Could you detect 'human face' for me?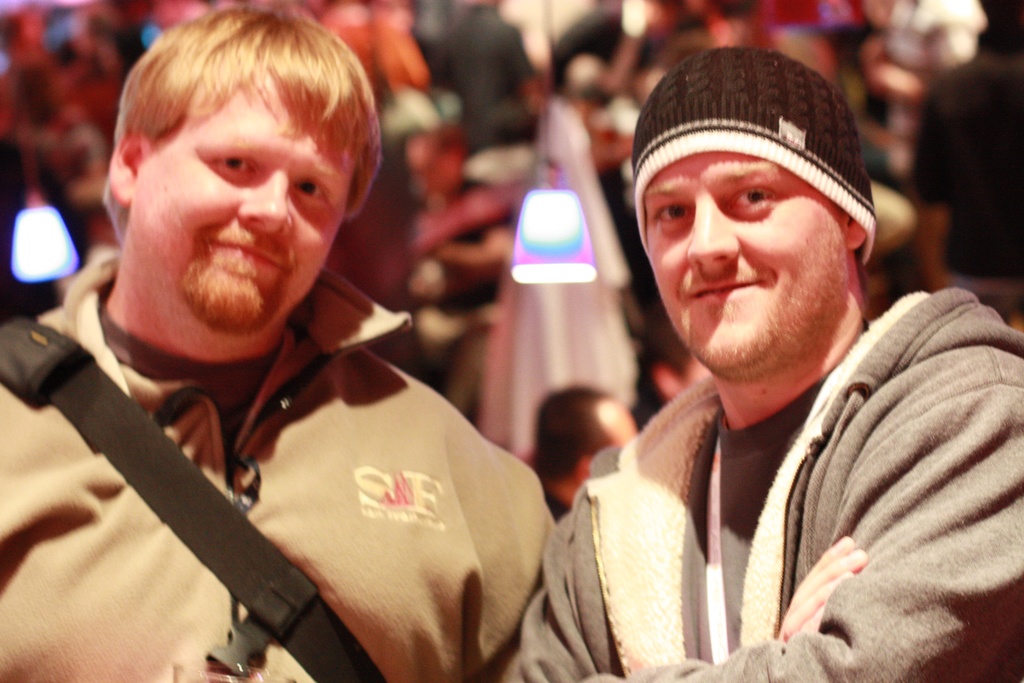
Detection result: l=138, t=99, r=358, b=333.
